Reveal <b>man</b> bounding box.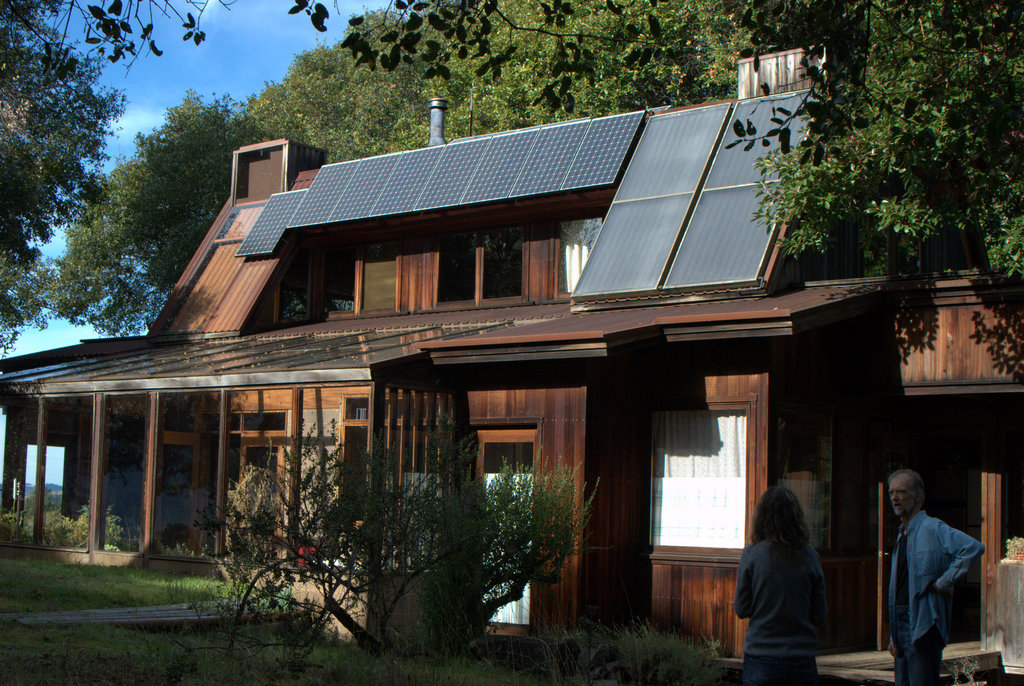
Revealed: (878,477,982,679).
